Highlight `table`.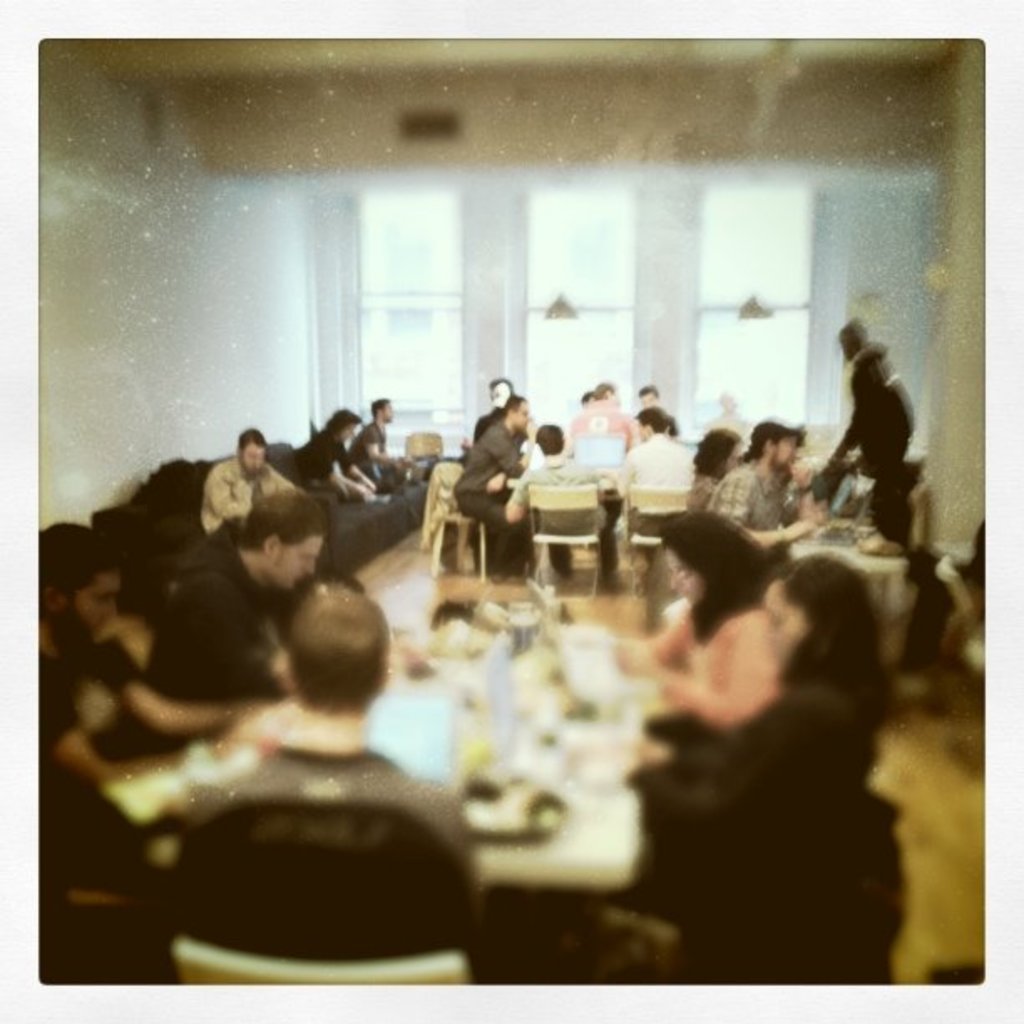
Highlighted region: (105, 592, 641, 887).
